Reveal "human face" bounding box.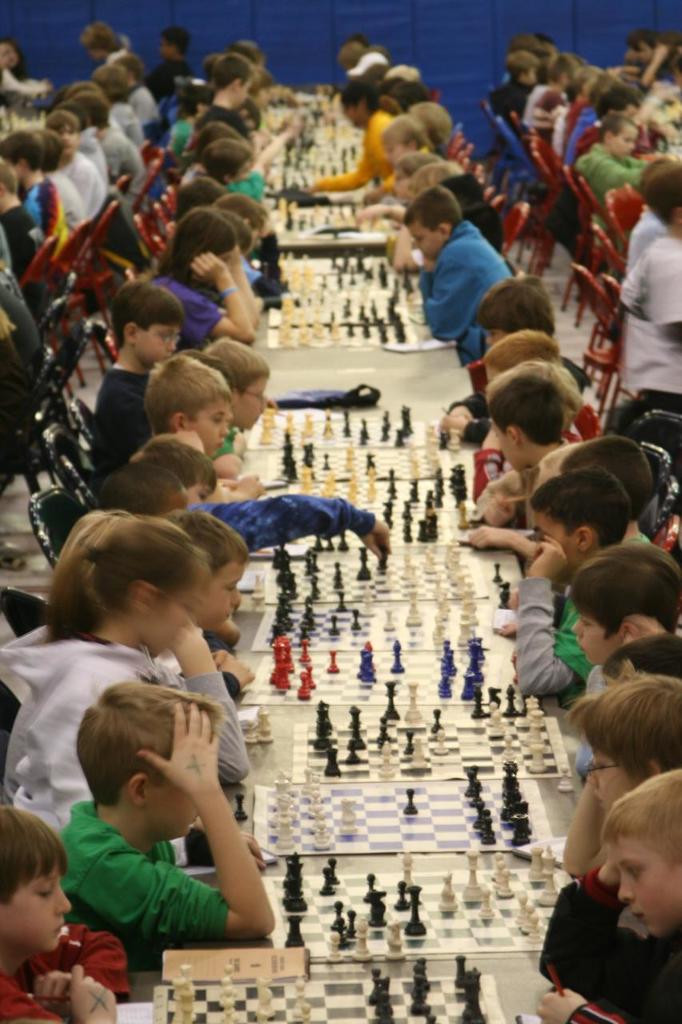
Revealed: rect(571, 618, 622, 668).
